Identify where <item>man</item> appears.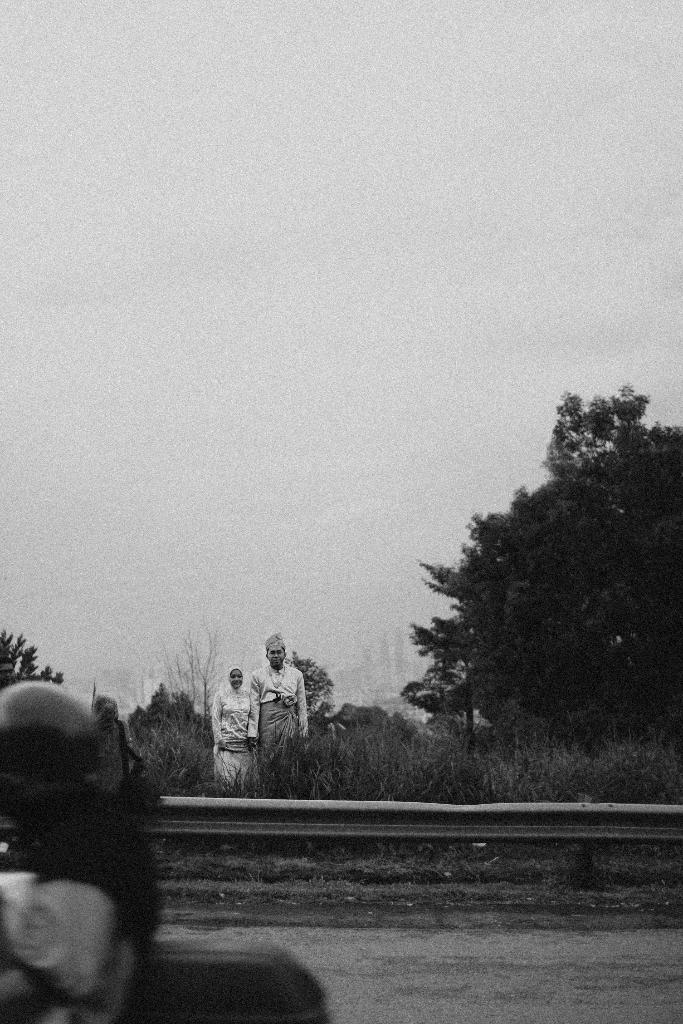
Appears at BBox(0, 675, 326, 1023).
